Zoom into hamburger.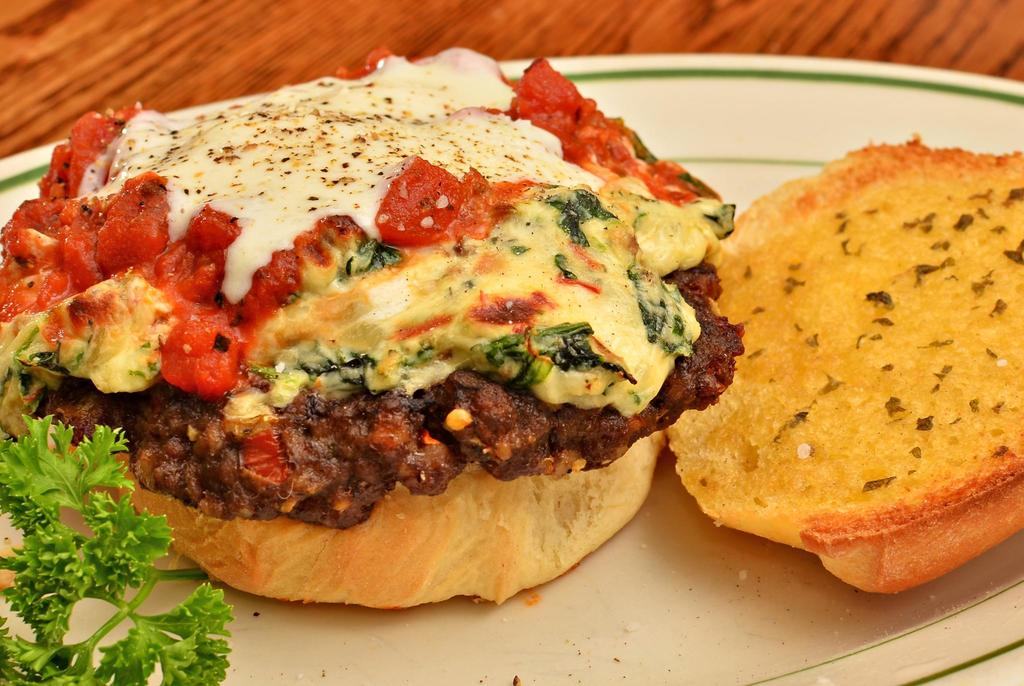
Zoom target: <box>0,47,1023,609</box>.
